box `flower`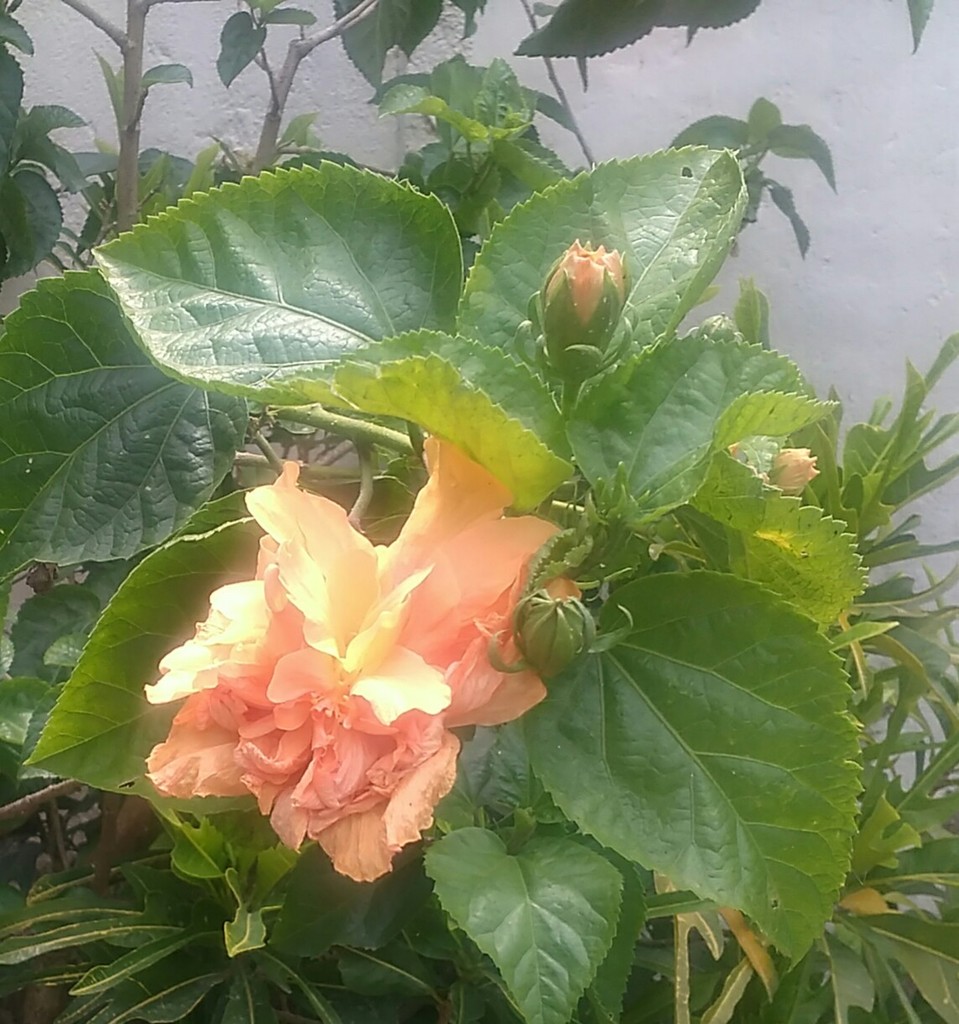
left=134, top=454, right=534, bottom=871
